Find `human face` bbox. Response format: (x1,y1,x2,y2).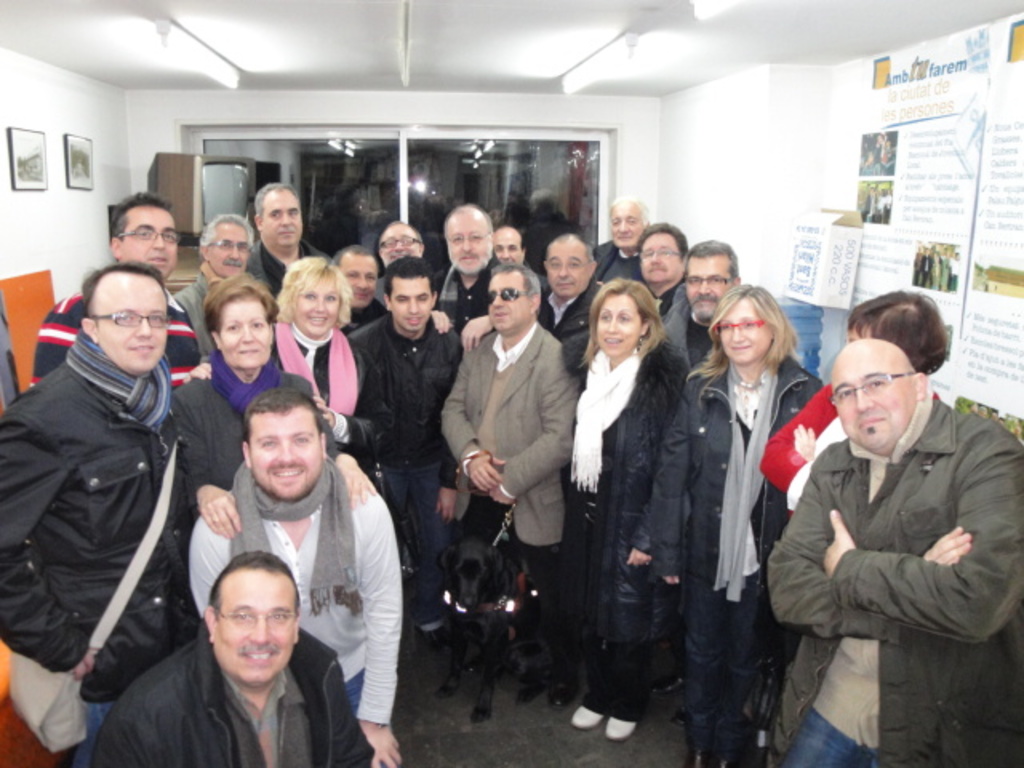
(486,272,530,328).
